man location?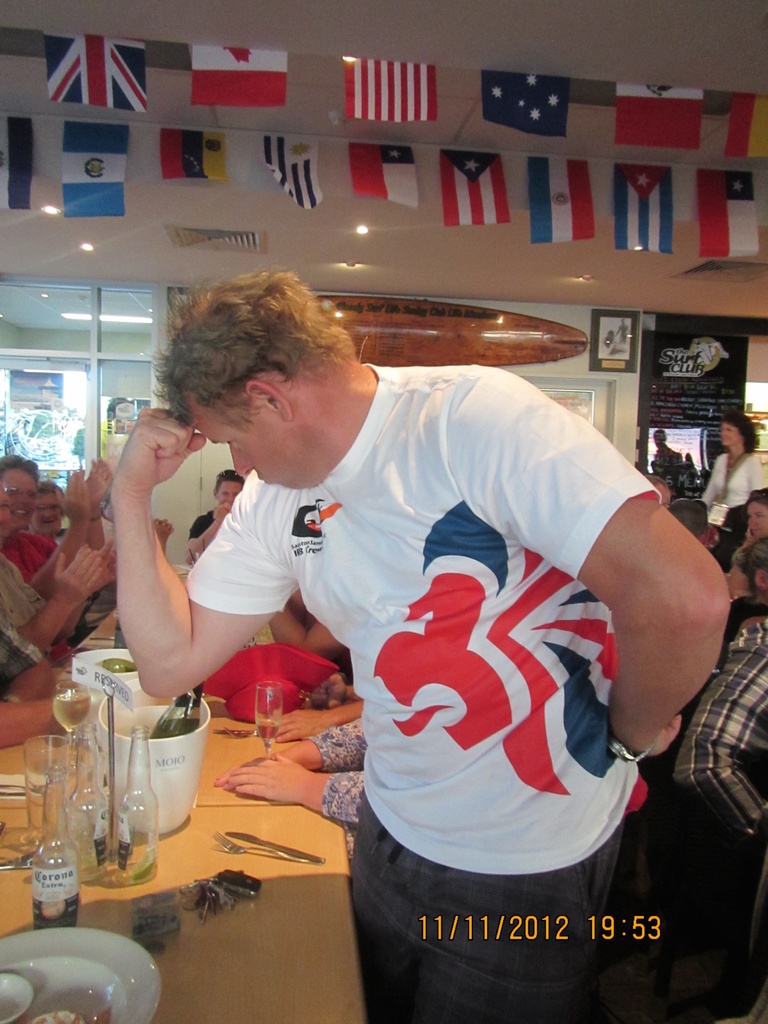
<bbox>0, 442, 119, 634</bbox>
